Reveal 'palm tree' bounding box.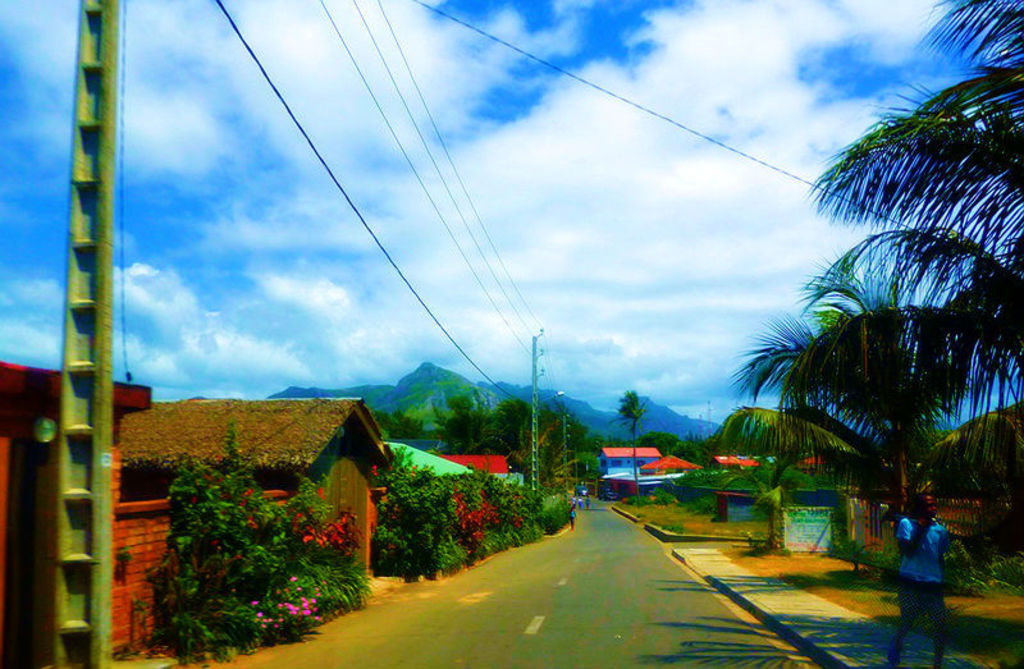
Revealed: bbox=(611, 385, 654, 499).
